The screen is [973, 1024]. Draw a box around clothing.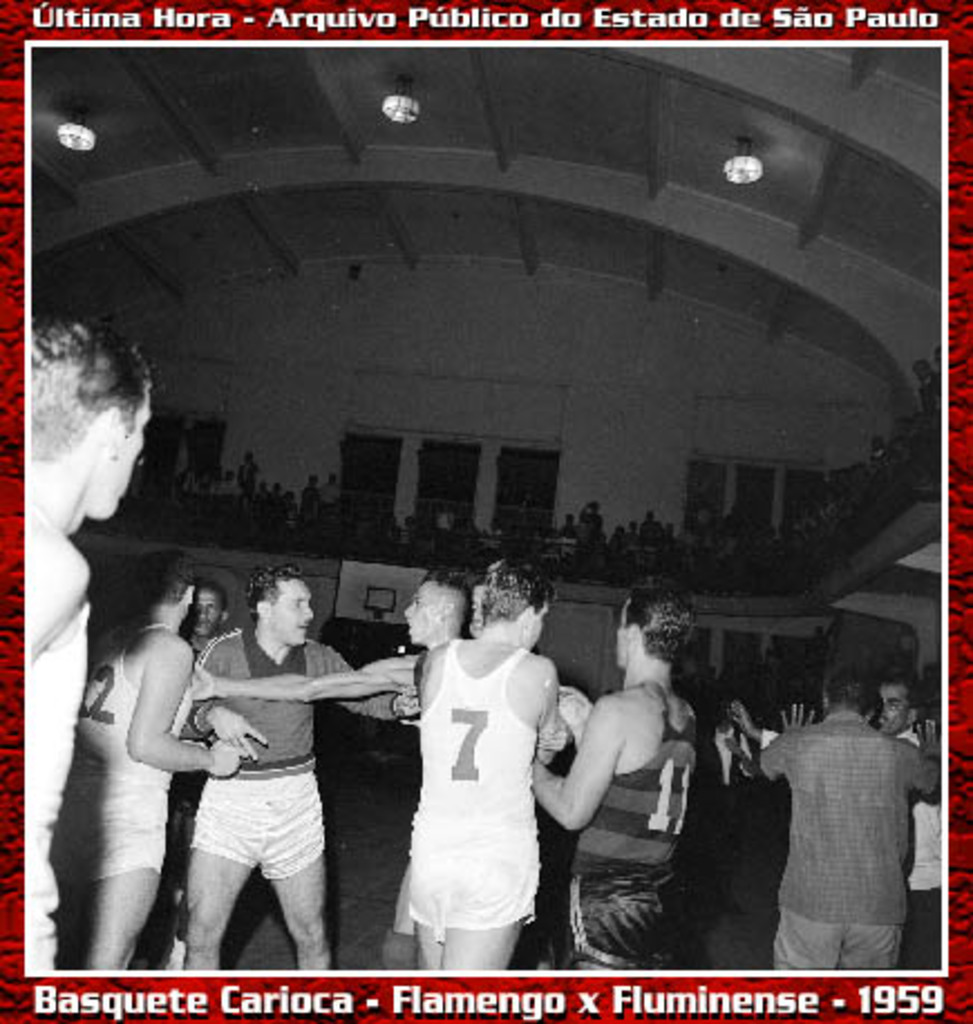
407,642,555,939.
